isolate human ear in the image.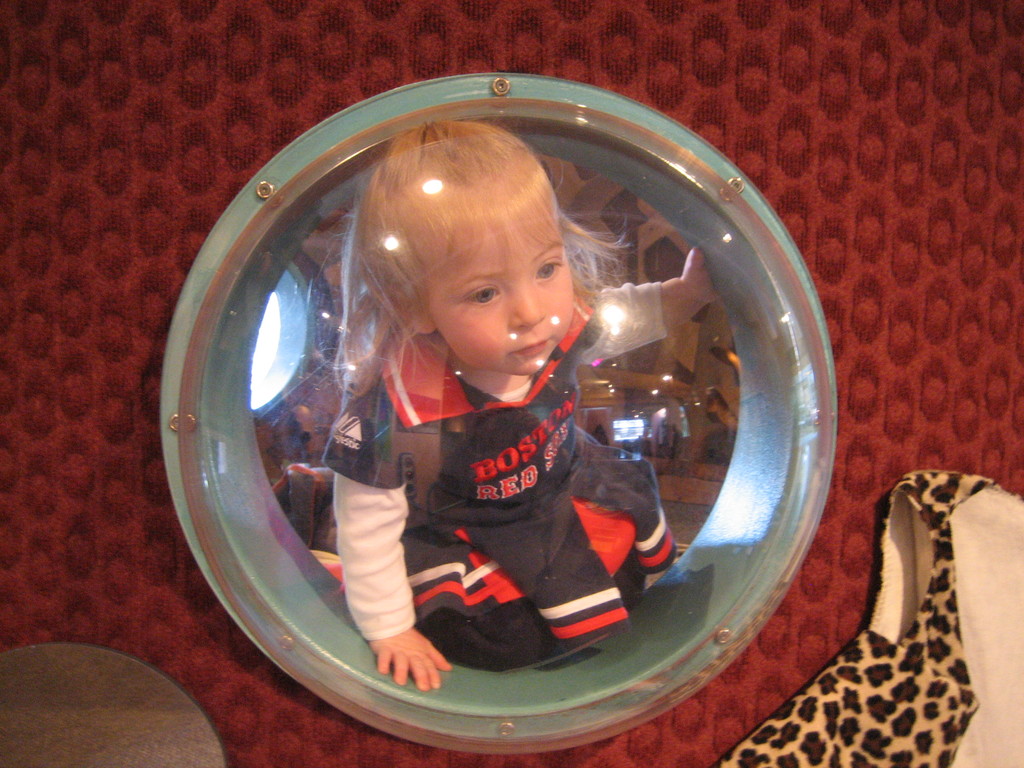
Isolated region: {"x1": 388, "y1": 278, "x2": 435, "y2": 332}.
